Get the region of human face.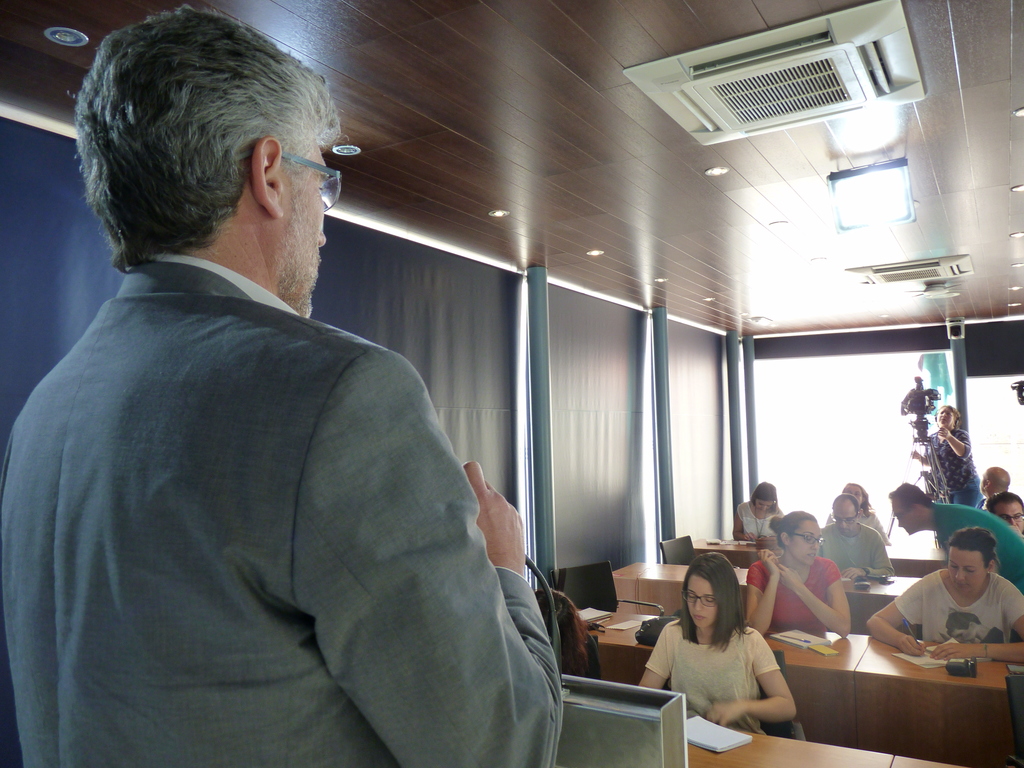
(left=790, top=523, right=820, bottom=569).
